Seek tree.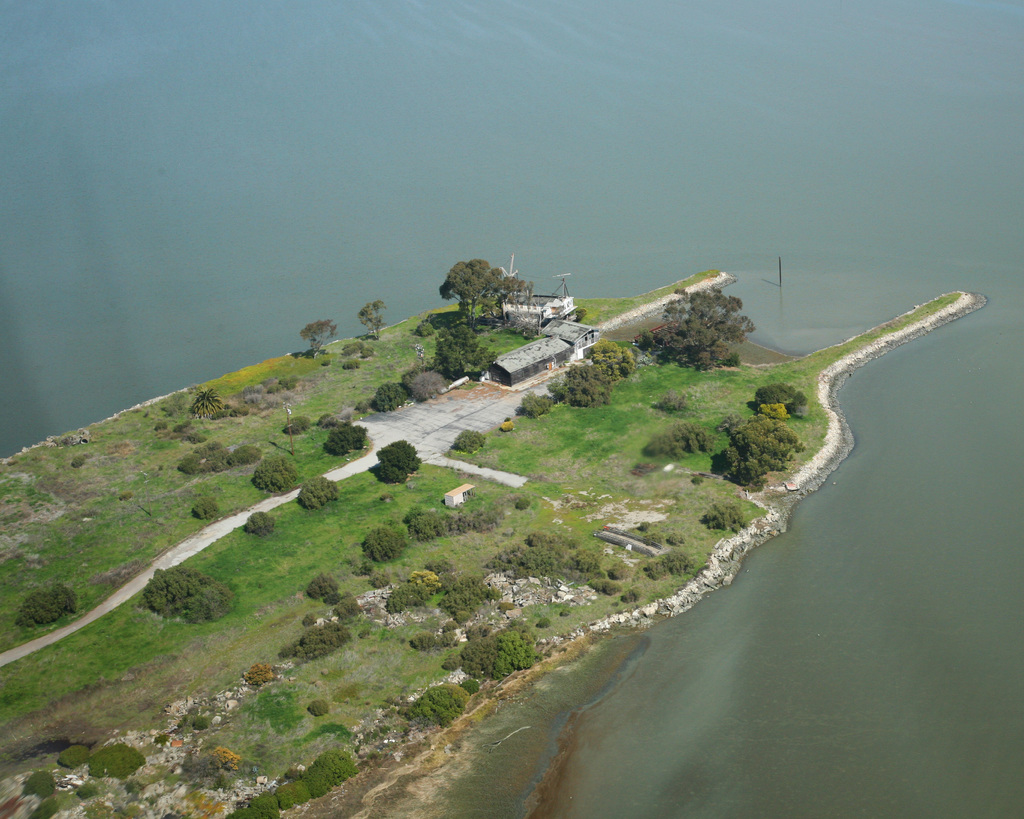
243,511,277,535.
